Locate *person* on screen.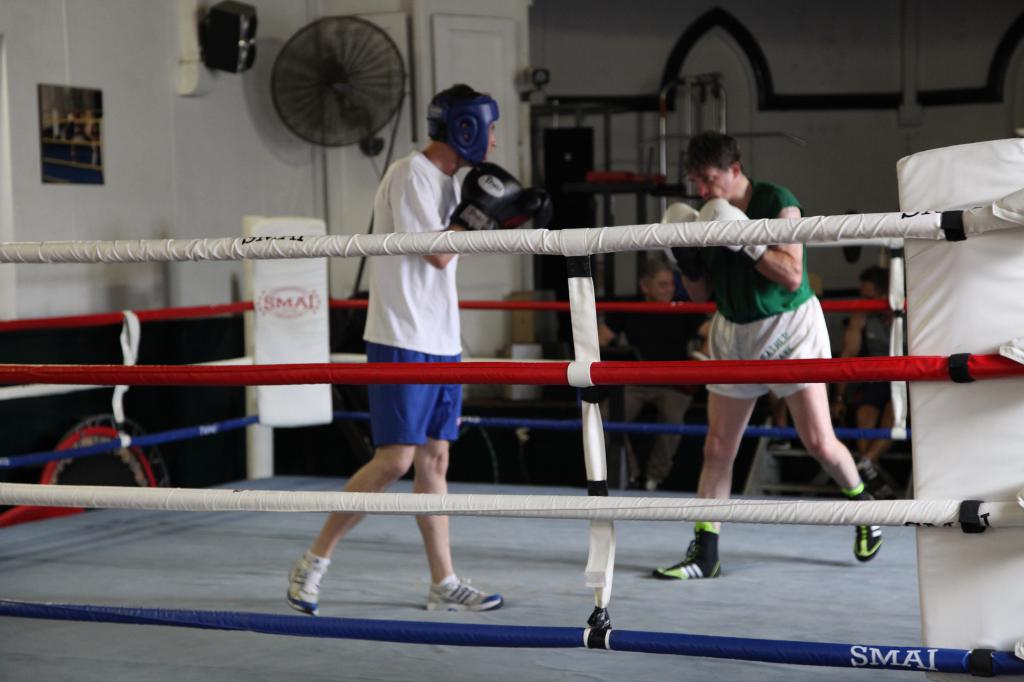
On screen at l=657, t=127, r=883, b=582.
